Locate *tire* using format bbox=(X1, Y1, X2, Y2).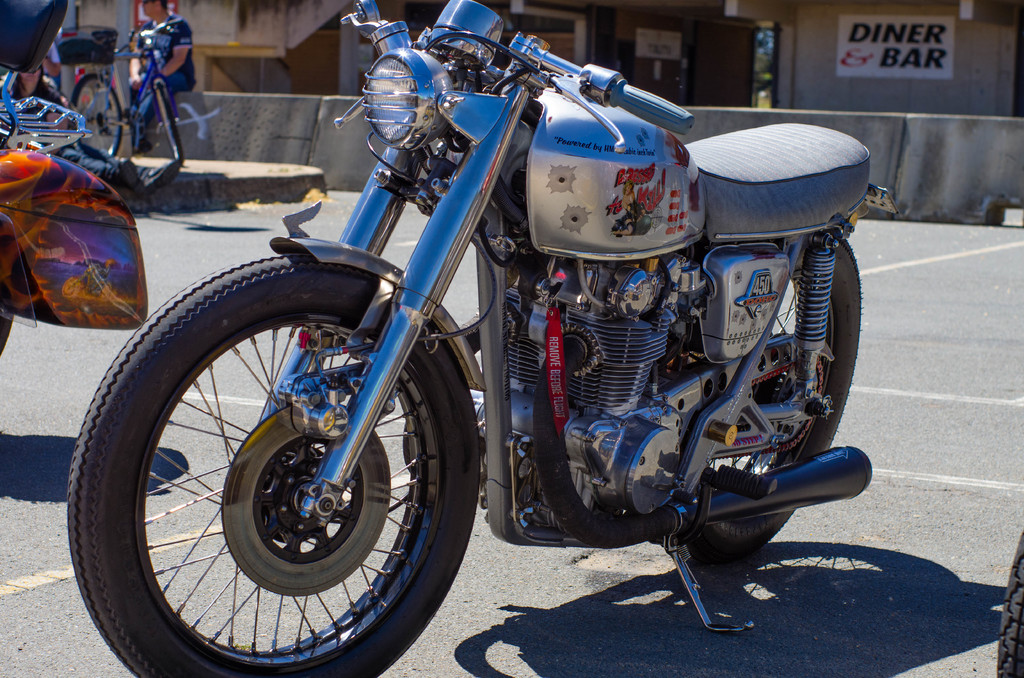
bbox=(68, 241, 488, 677).
